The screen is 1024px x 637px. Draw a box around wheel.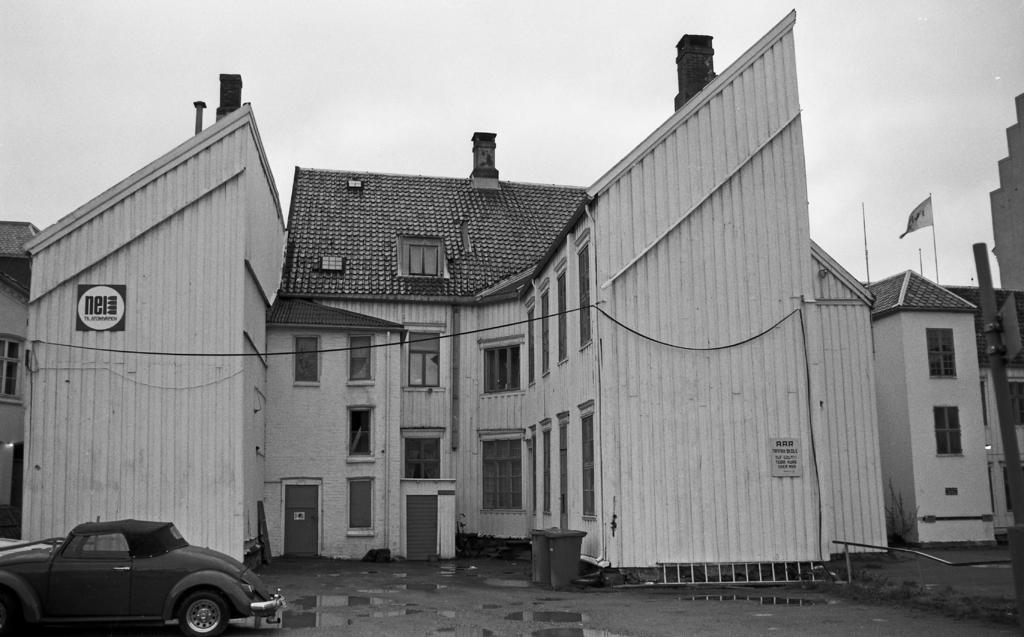
bbox=[0, 586, 20, 632].
